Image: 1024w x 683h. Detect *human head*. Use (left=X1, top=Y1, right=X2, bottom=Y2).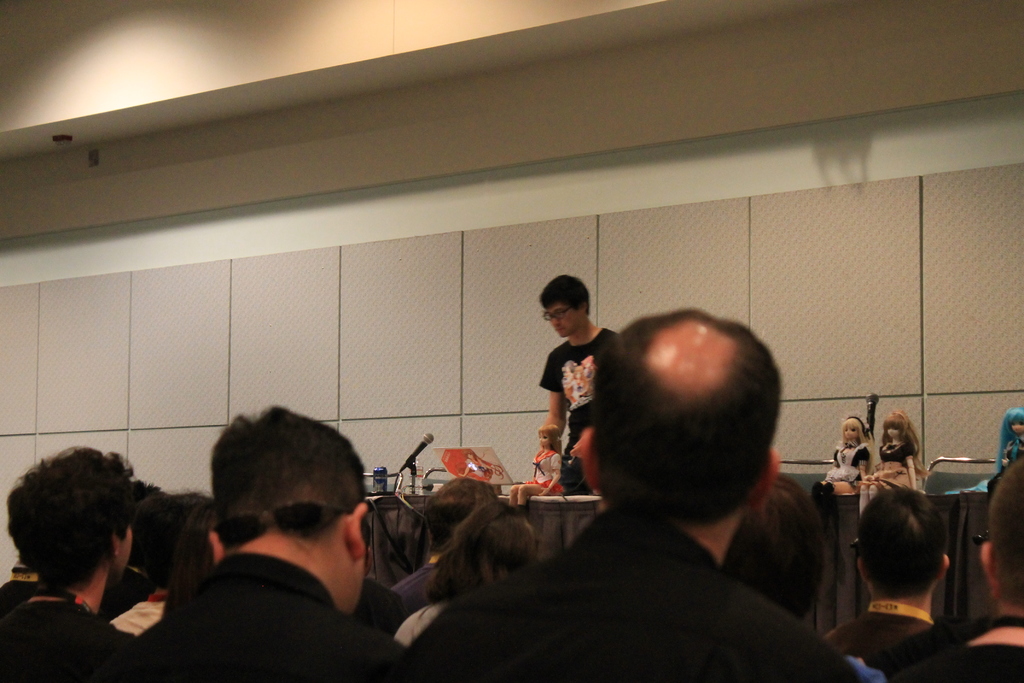
(left=535, top=421, right=557, bottom=450).
